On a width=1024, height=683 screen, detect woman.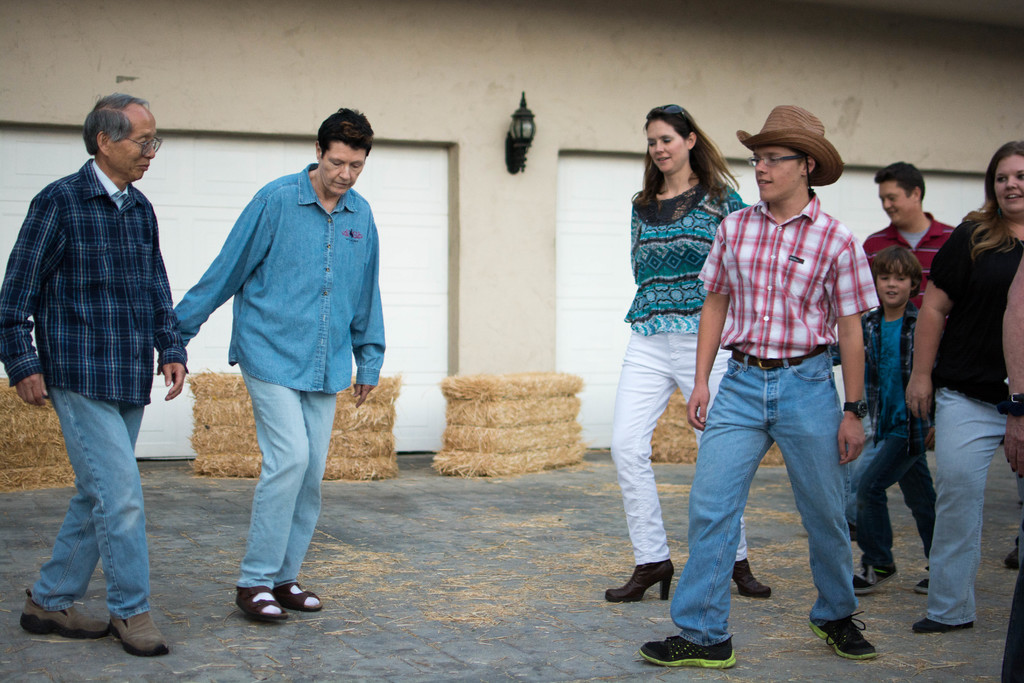
Rect(605, 101, 756, 637).
